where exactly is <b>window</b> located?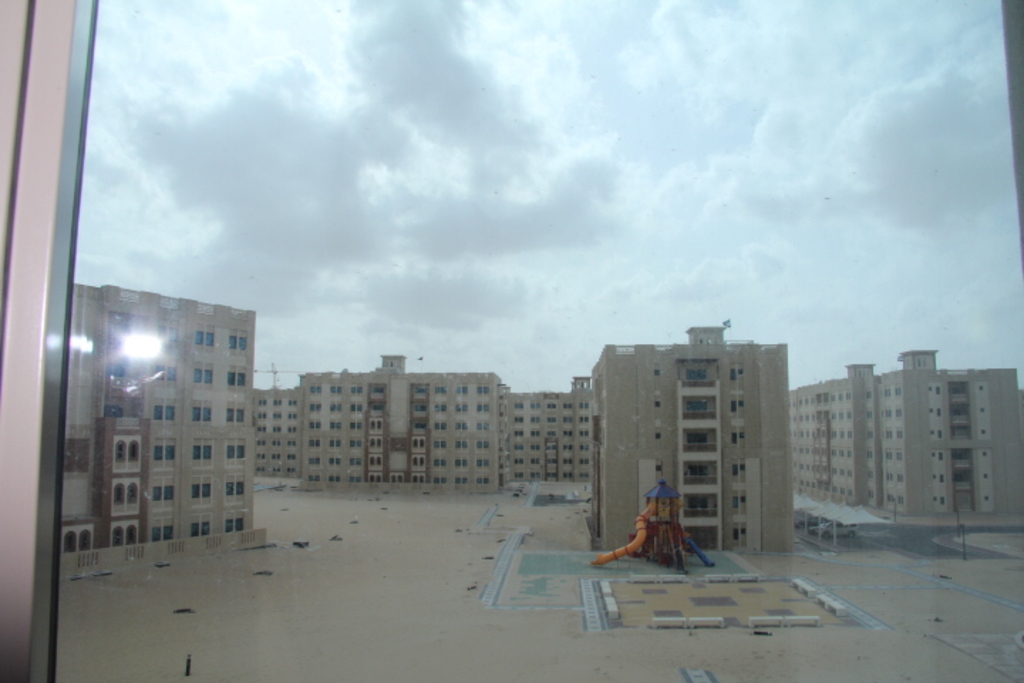
Its bounding box is BBox(684, 393, 717, 414).
